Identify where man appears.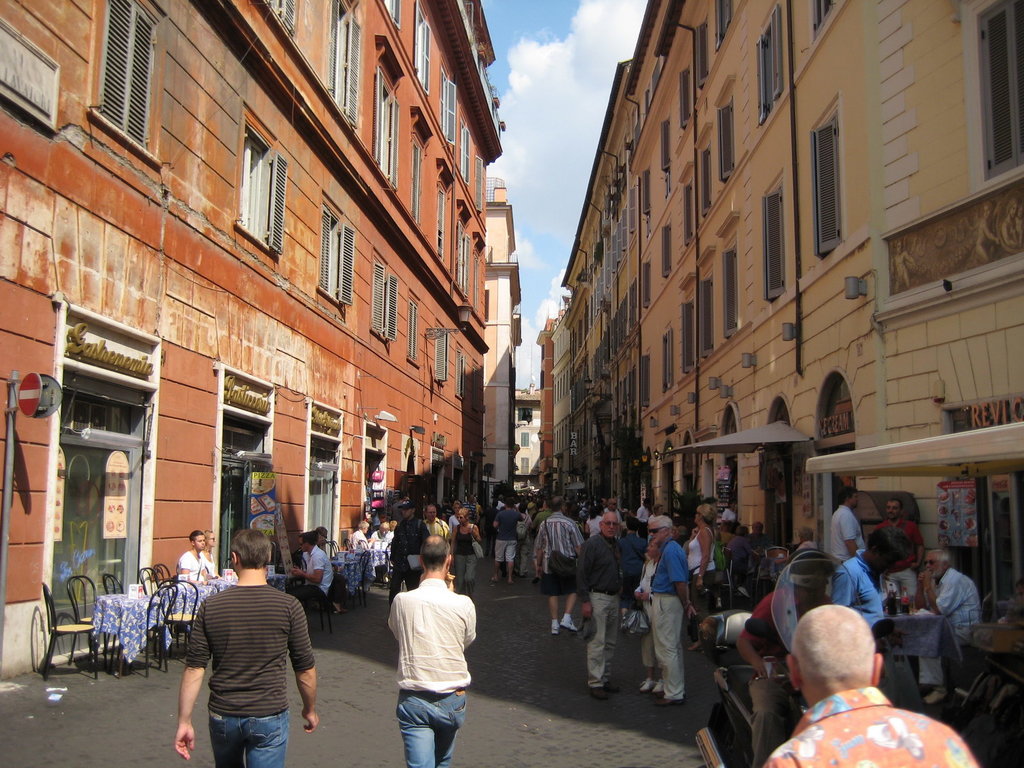
Appears at [173, 526, 325, 767].
